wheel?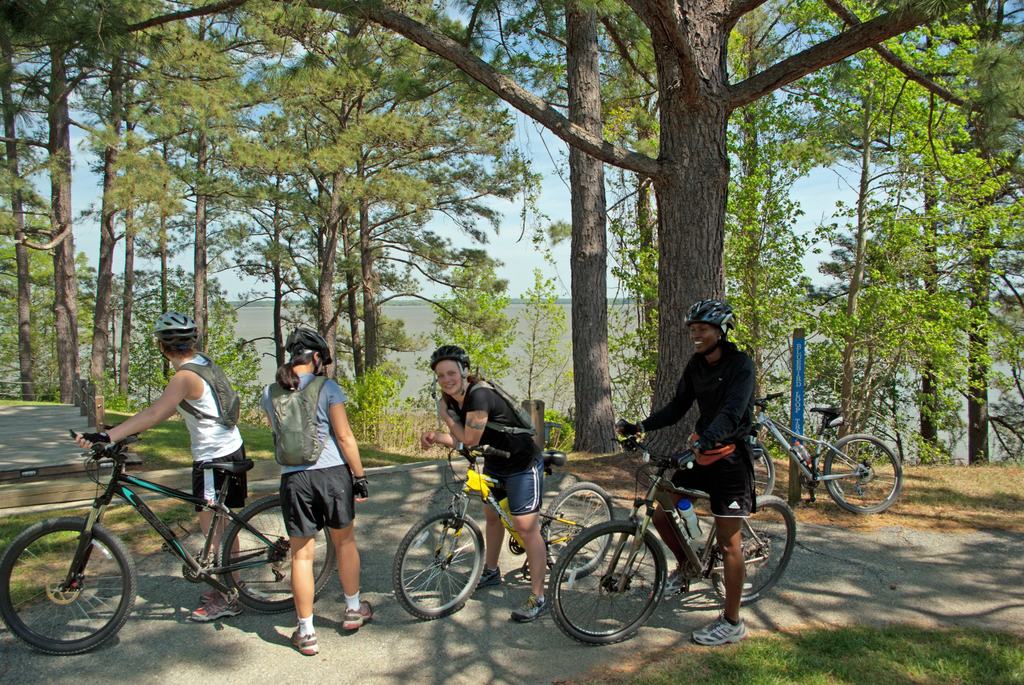
crop(10, 530, 120, 663)
